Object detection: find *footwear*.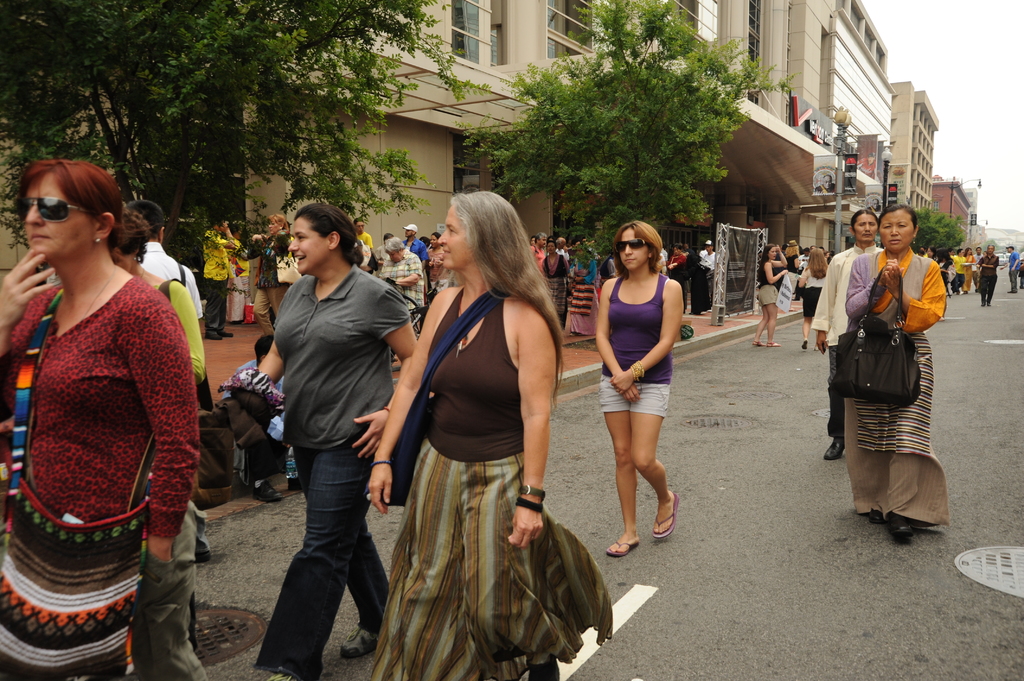
763:342:776:344.
